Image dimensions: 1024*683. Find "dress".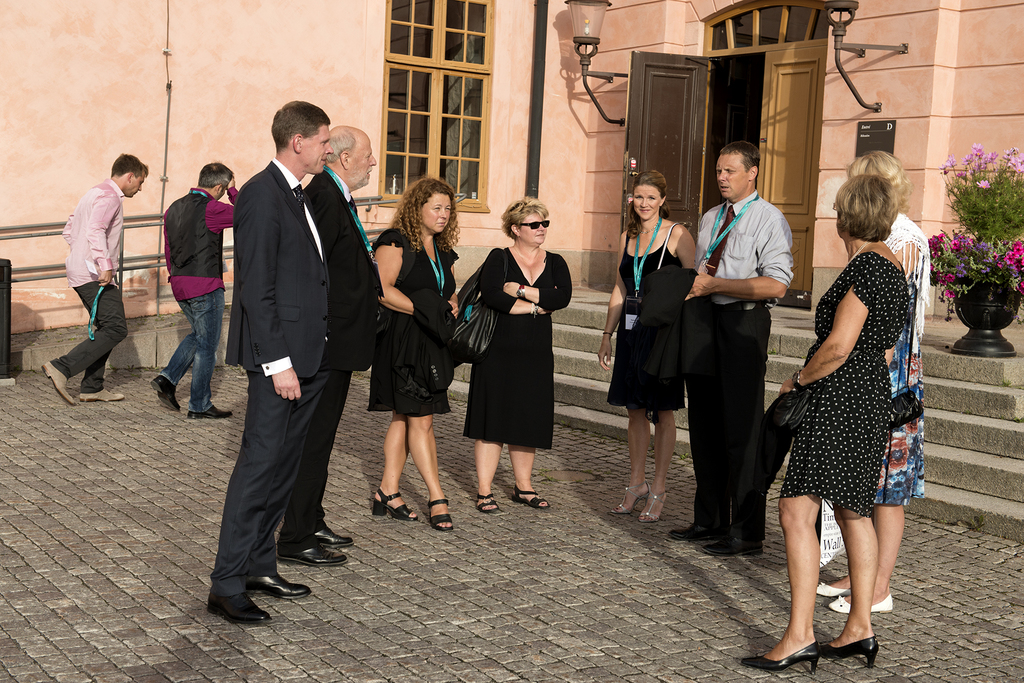
box(467, 245, 572, 451).
